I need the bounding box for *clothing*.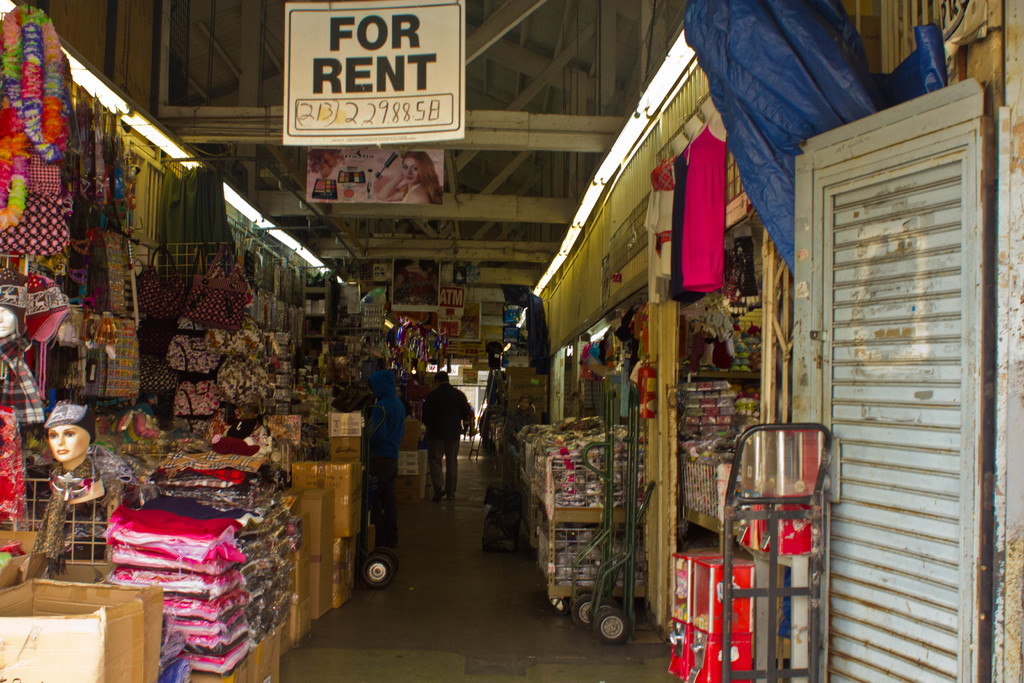
Here it is: l=647, t=159, r=675, b=306.
